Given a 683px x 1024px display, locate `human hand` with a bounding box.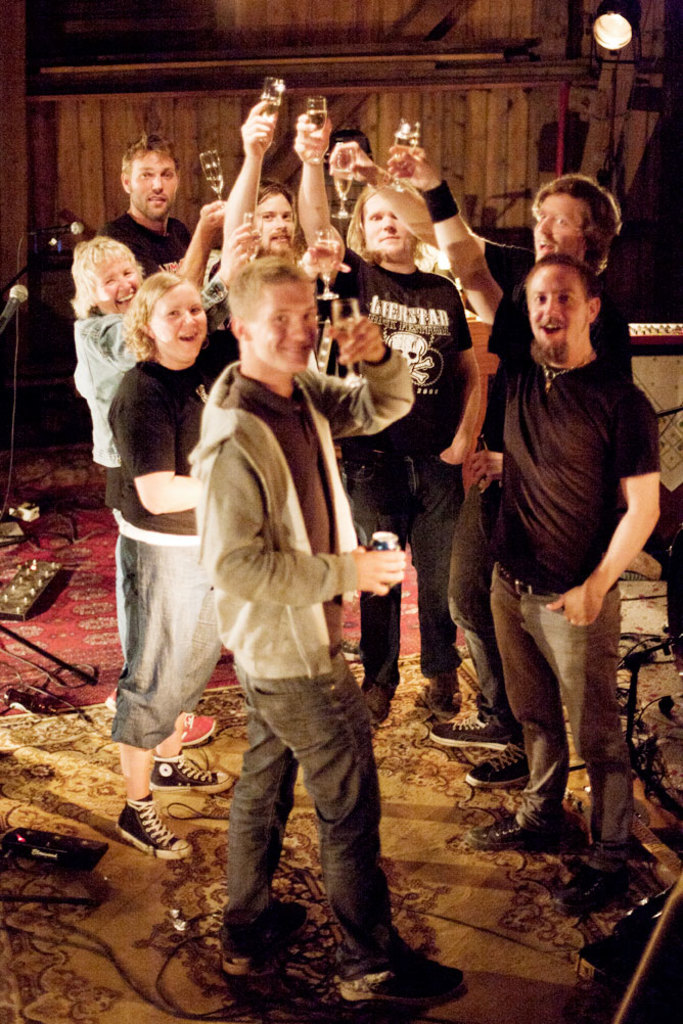
Located: 323:315:386:368.
